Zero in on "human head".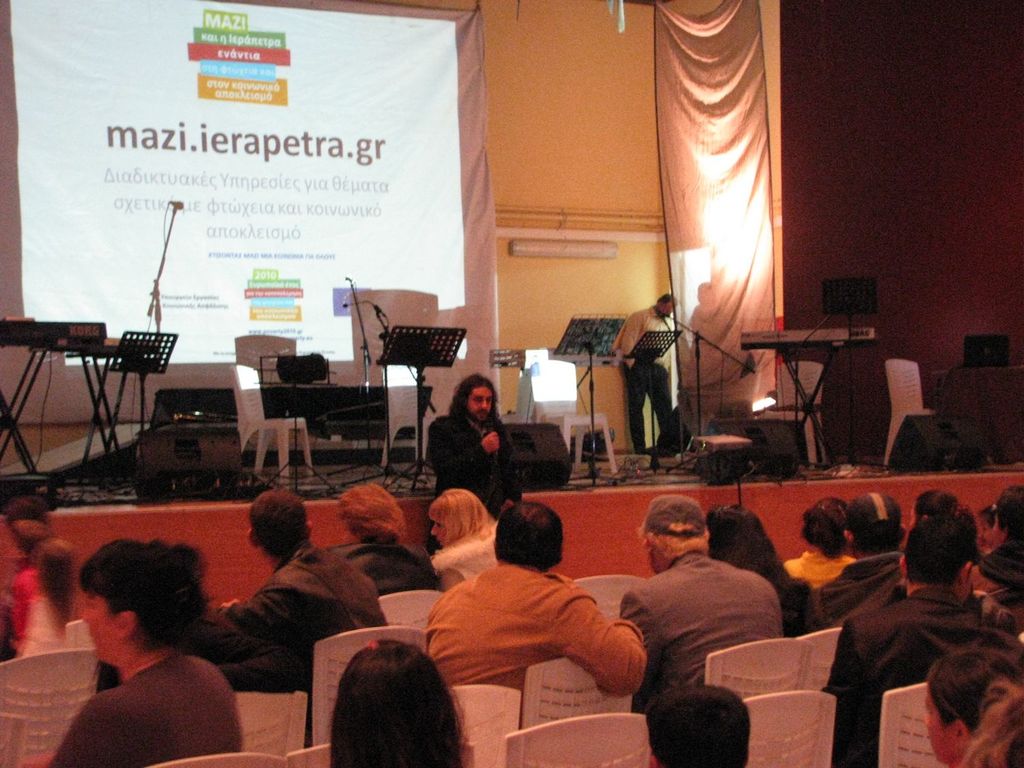
Zeroed in: region(922, 654, 1023, 767).
